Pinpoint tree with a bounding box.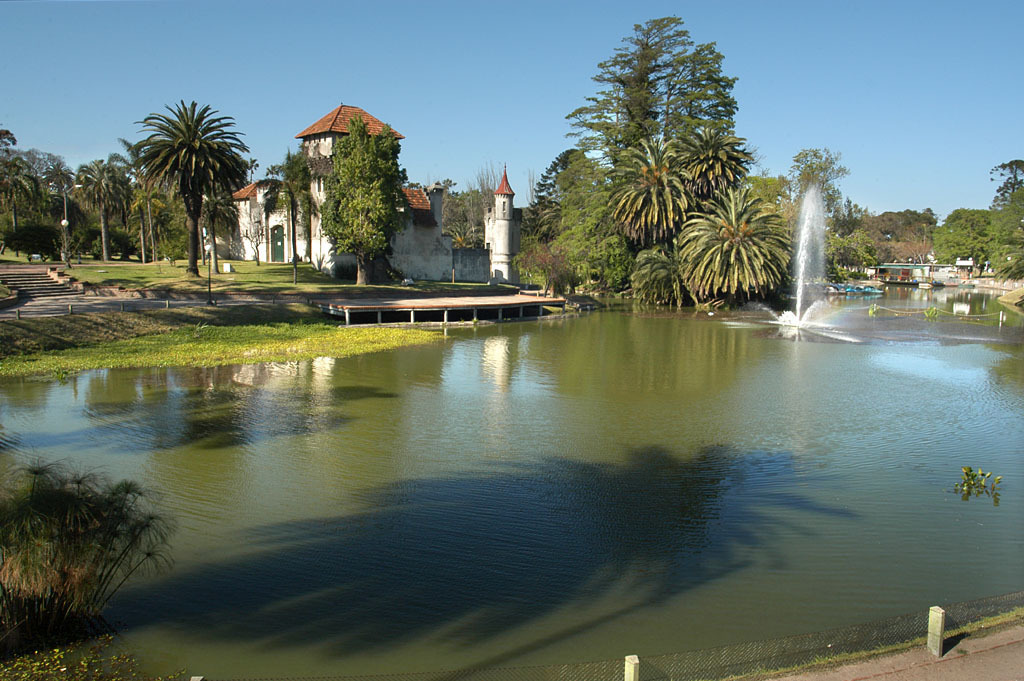
783 143 867 238.
